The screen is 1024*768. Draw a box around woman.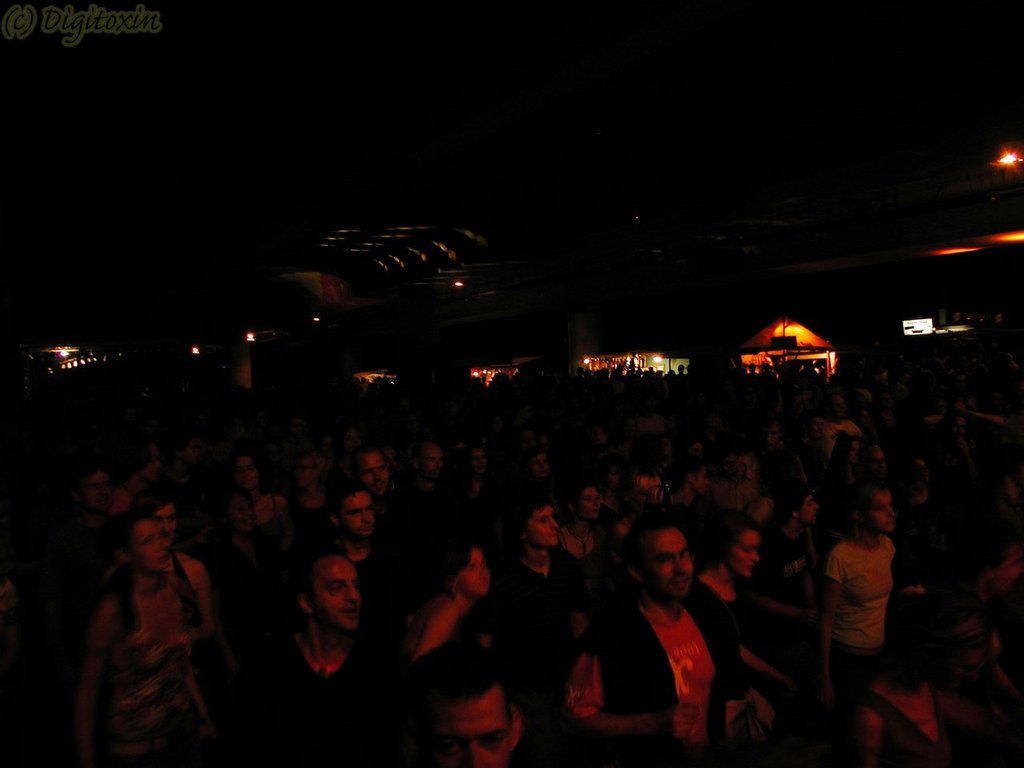
<box>75,514,202,767</box>.
